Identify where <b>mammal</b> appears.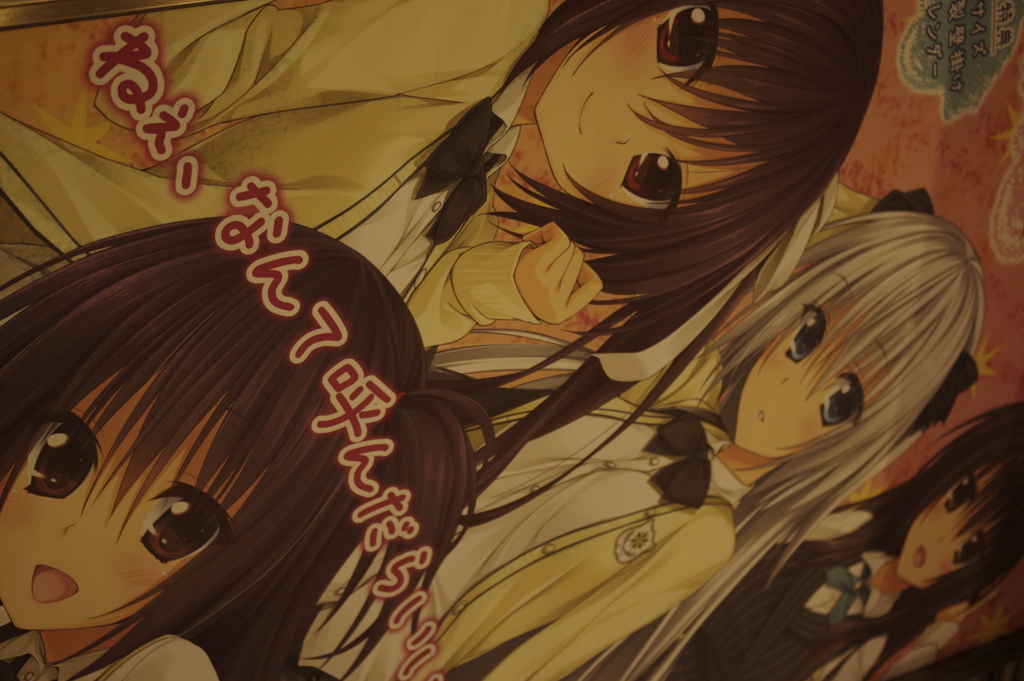
Appears at BBox(637, 398, 1023, 680).
